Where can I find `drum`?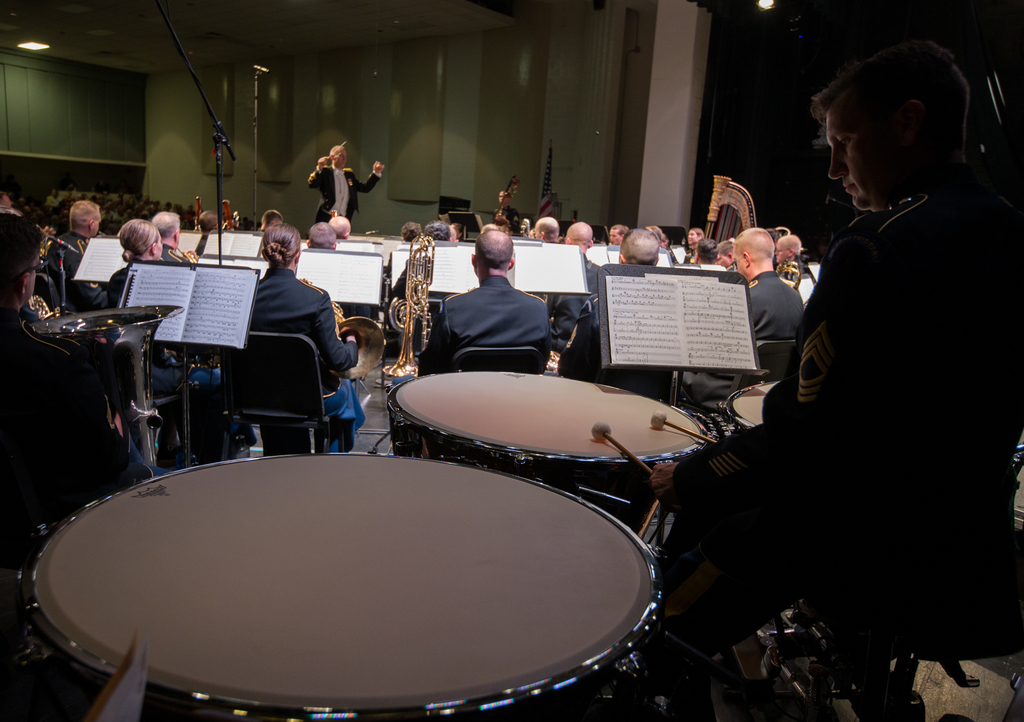
You can find it at <bbox>0, 388, 676, 694</bbox>.
